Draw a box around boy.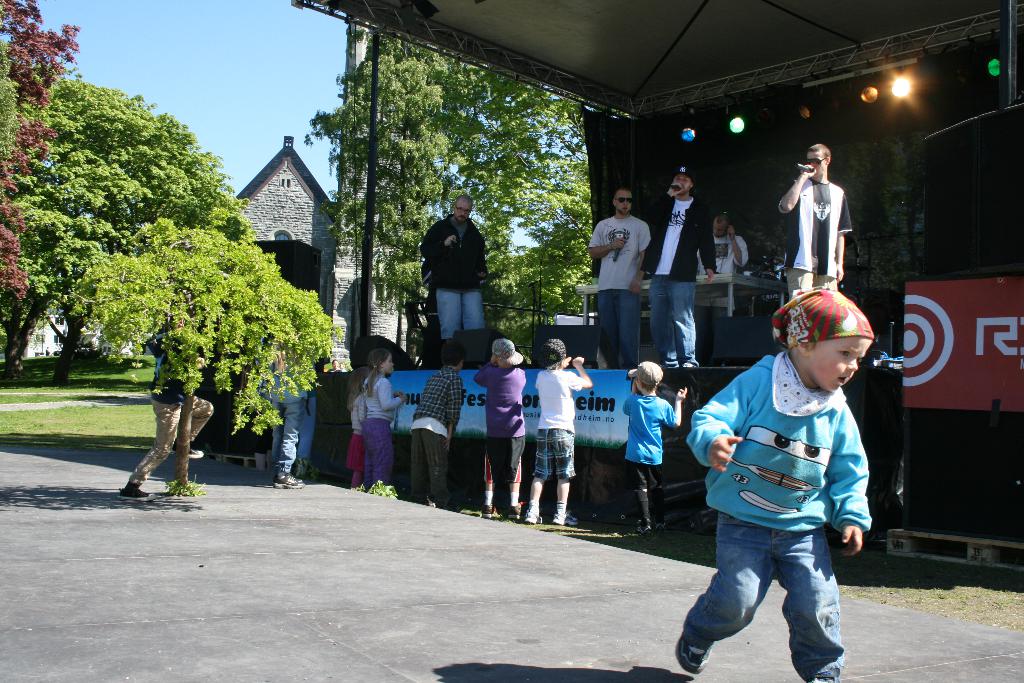
box=[672, 291, 885, 677].
